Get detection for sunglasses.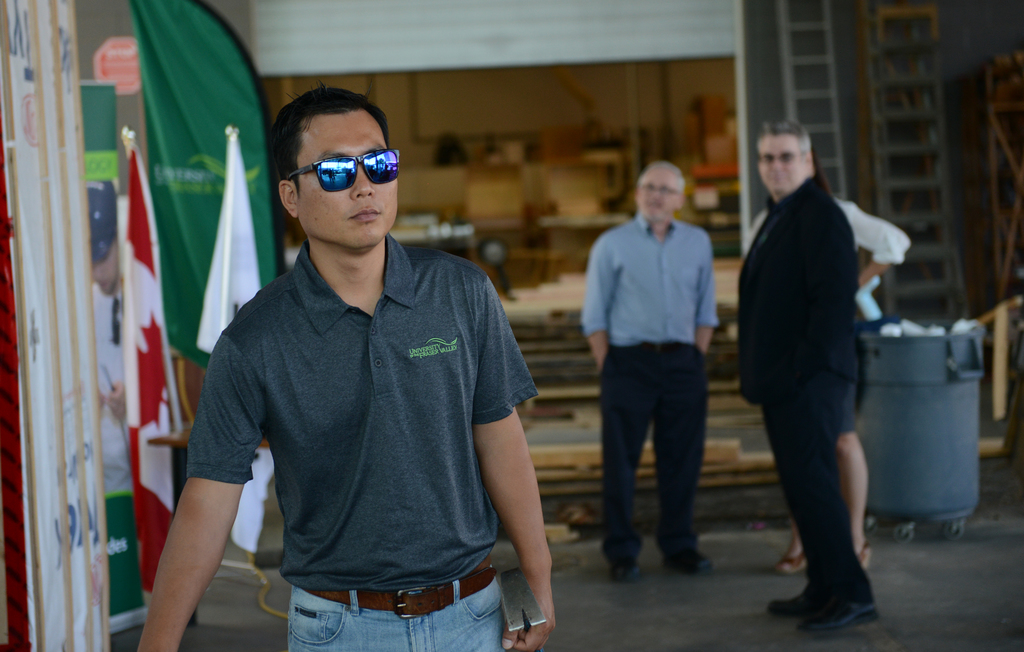
Detection: <box>275,142,403,195</box>.
